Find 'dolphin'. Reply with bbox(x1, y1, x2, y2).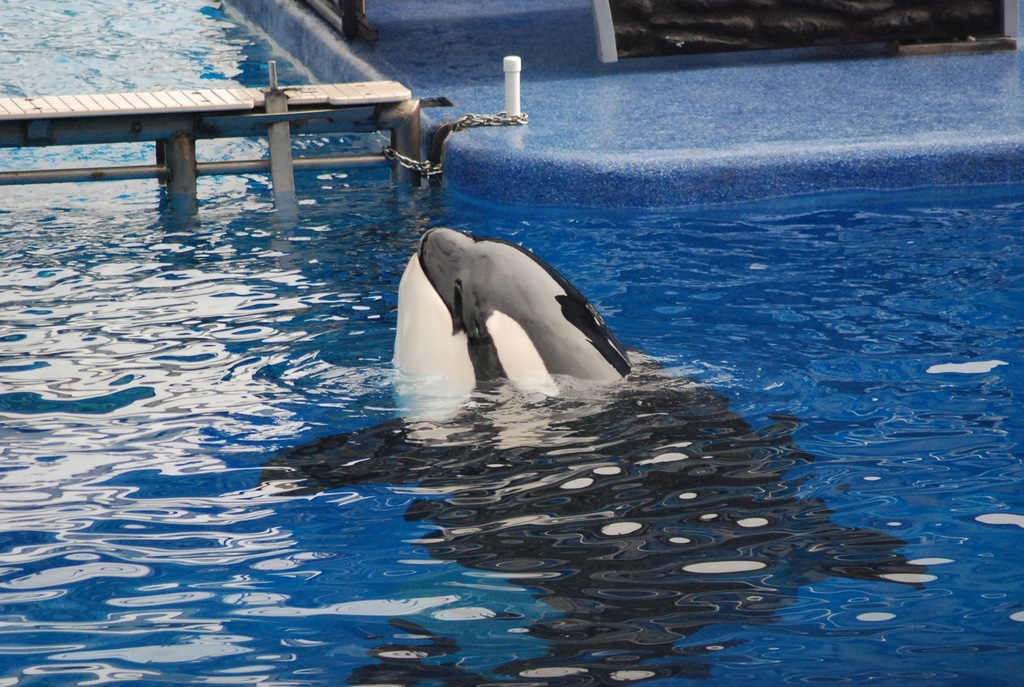
bbox(250, 226, 931, 686).
